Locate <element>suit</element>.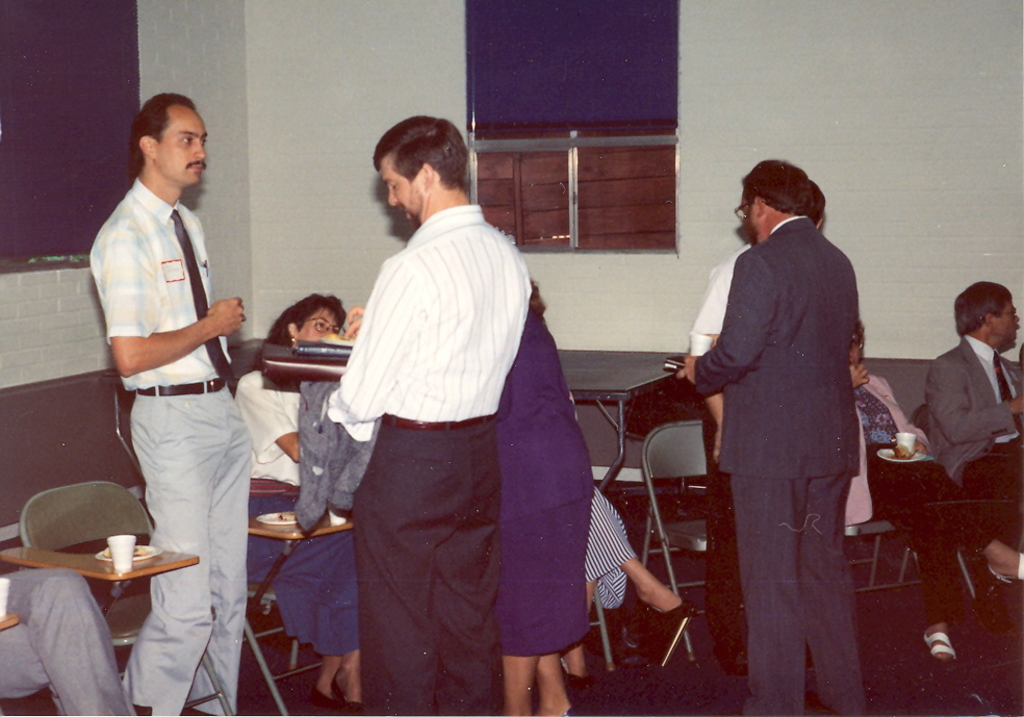
Bounding box: left=698, top=151, right=891, bottom=707.
